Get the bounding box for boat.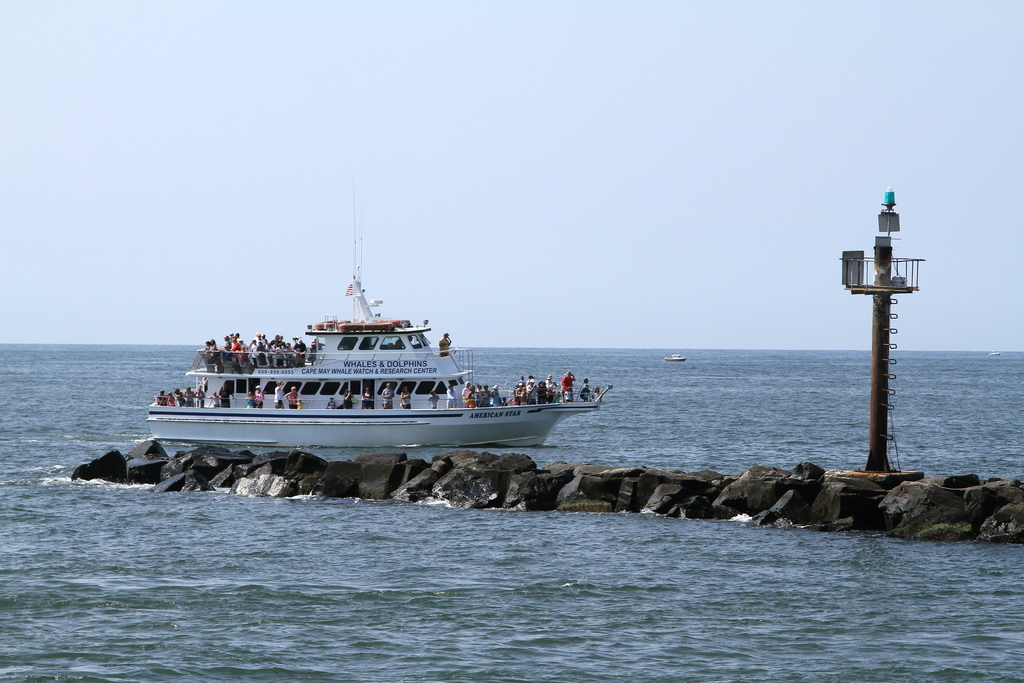
left=984, top=348, right=1004, bottom=366.
